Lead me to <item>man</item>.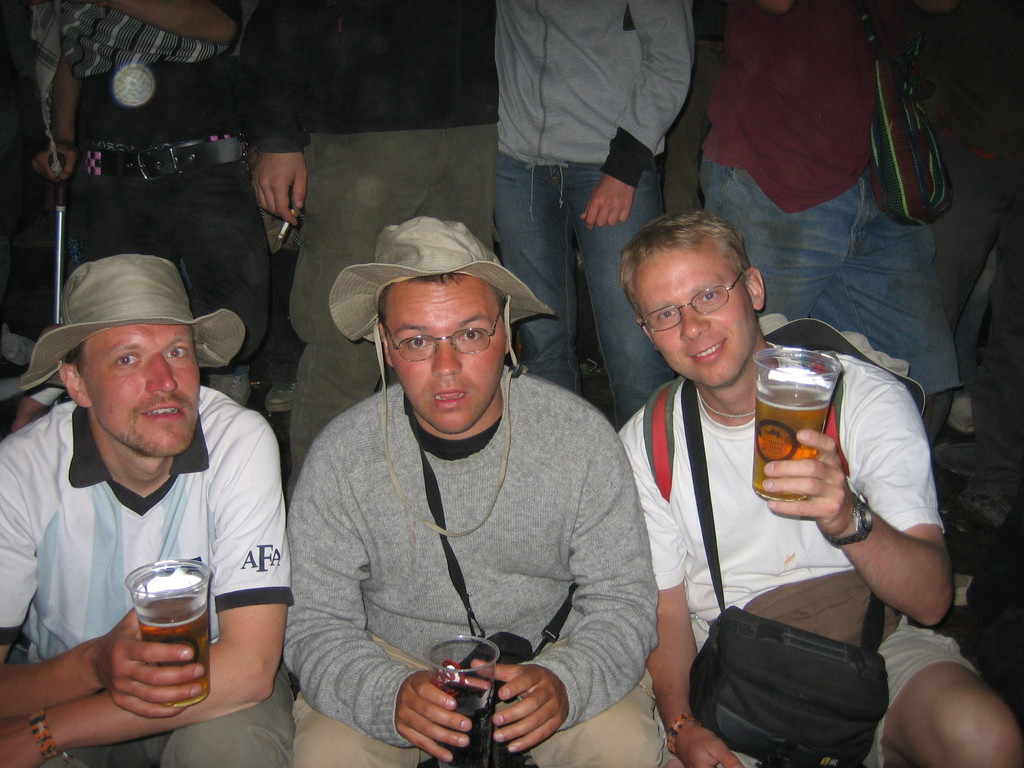
Lead to region(276, 212, 673, 767).
